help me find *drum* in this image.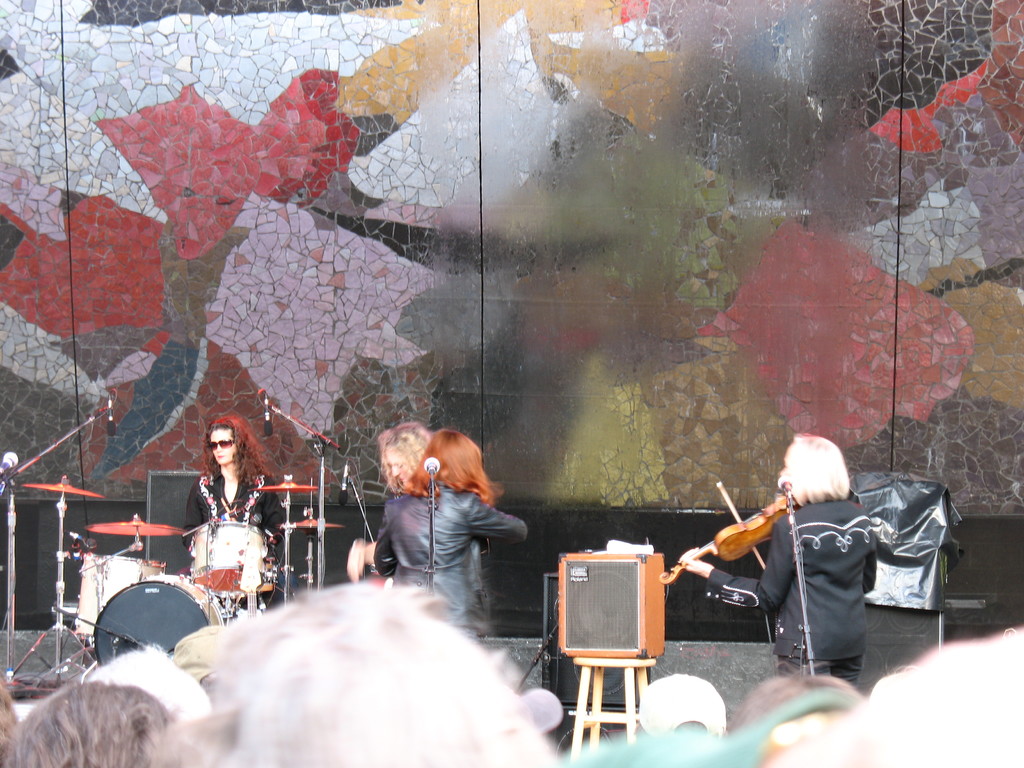
Found it: 92,573,231,669.
